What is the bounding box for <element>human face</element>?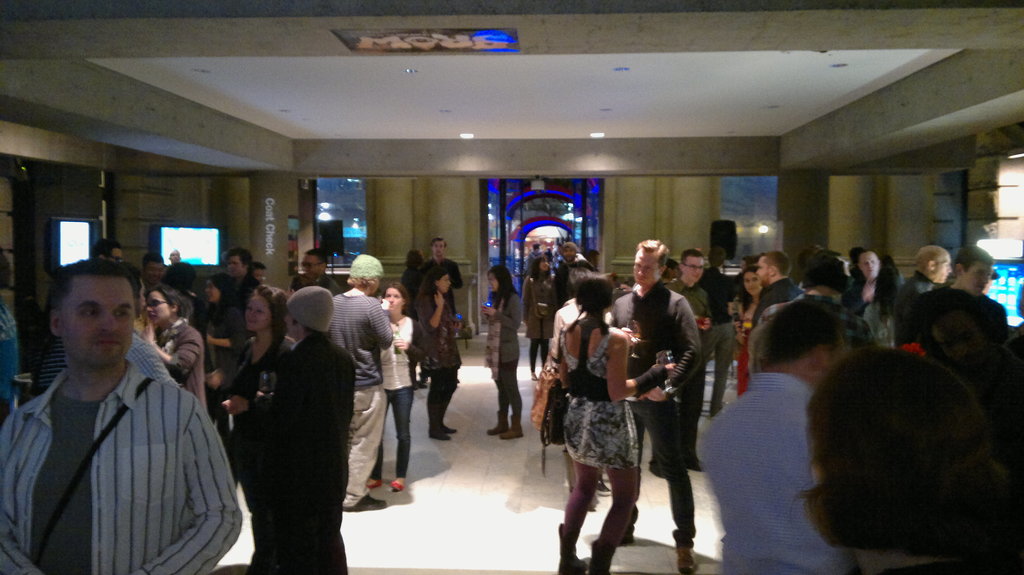
<bbox>936, 250, 952, 283</bbox>.
